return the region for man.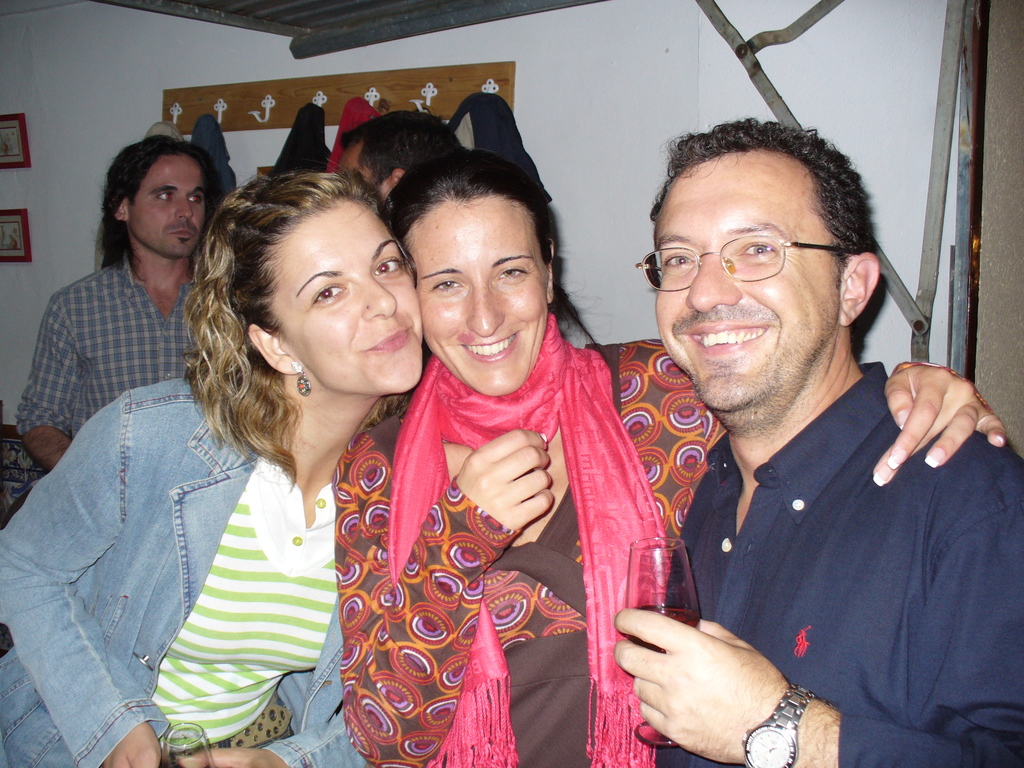
l=572, t=110, r=1019, b=767.
